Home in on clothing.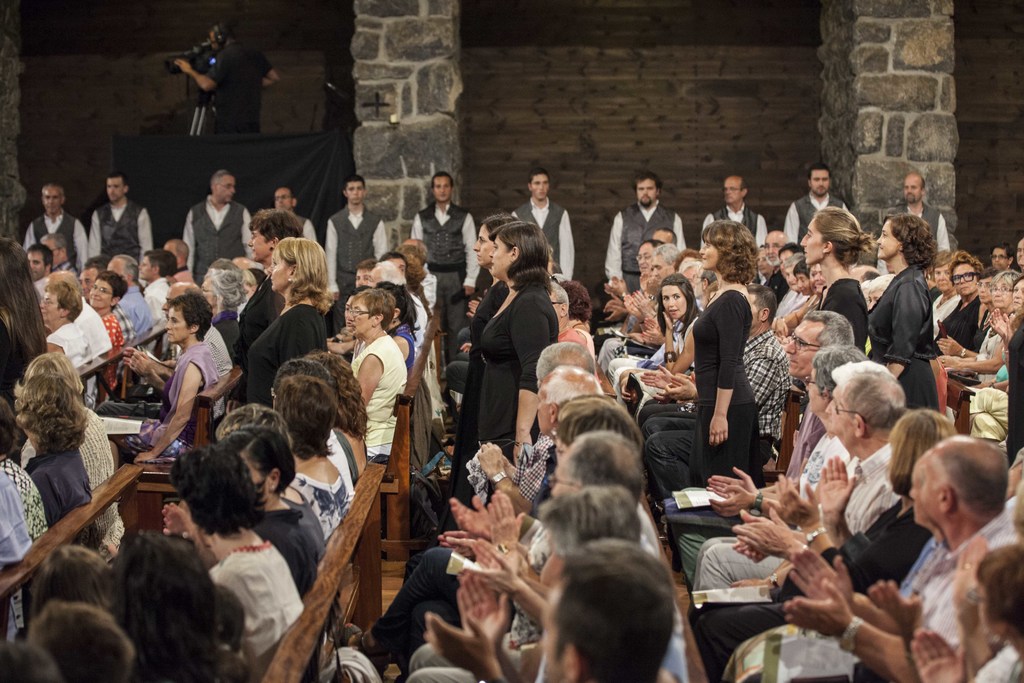
Homed in at [left=794, top=193, right=868, bottom=251].
